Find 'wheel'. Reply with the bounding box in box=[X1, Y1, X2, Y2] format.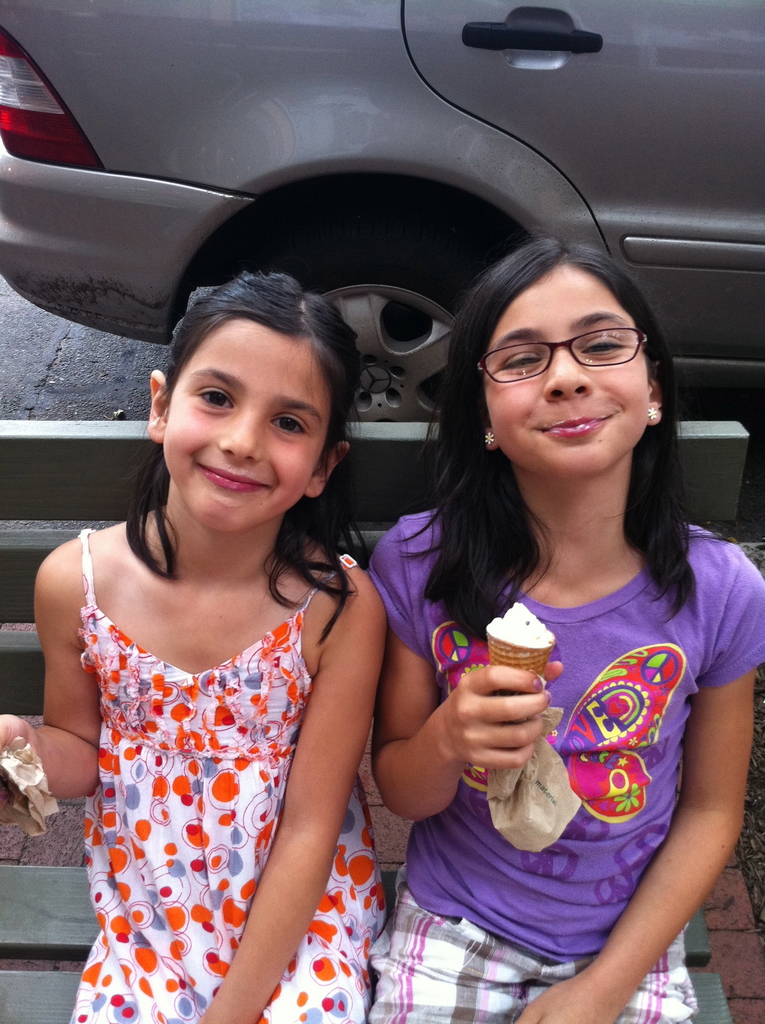
box=[219, 228, 532, 434].
